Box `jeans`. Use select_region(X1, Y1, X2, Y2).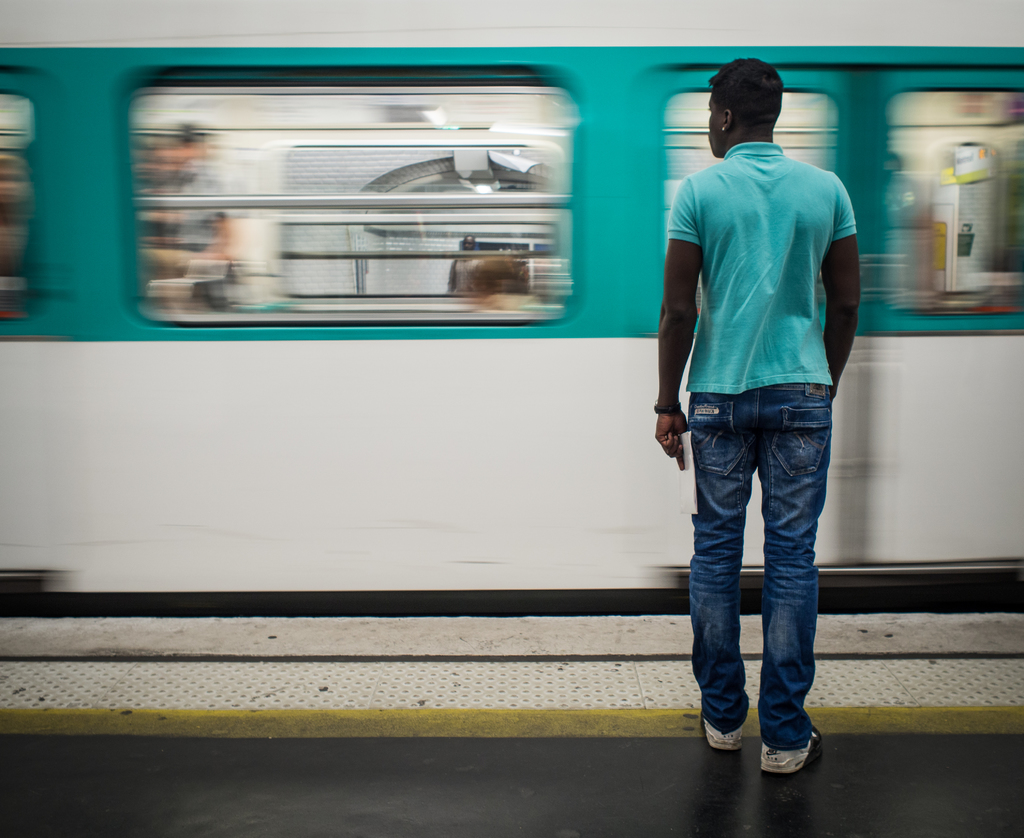
select_region(689, 381, 829, 751).
